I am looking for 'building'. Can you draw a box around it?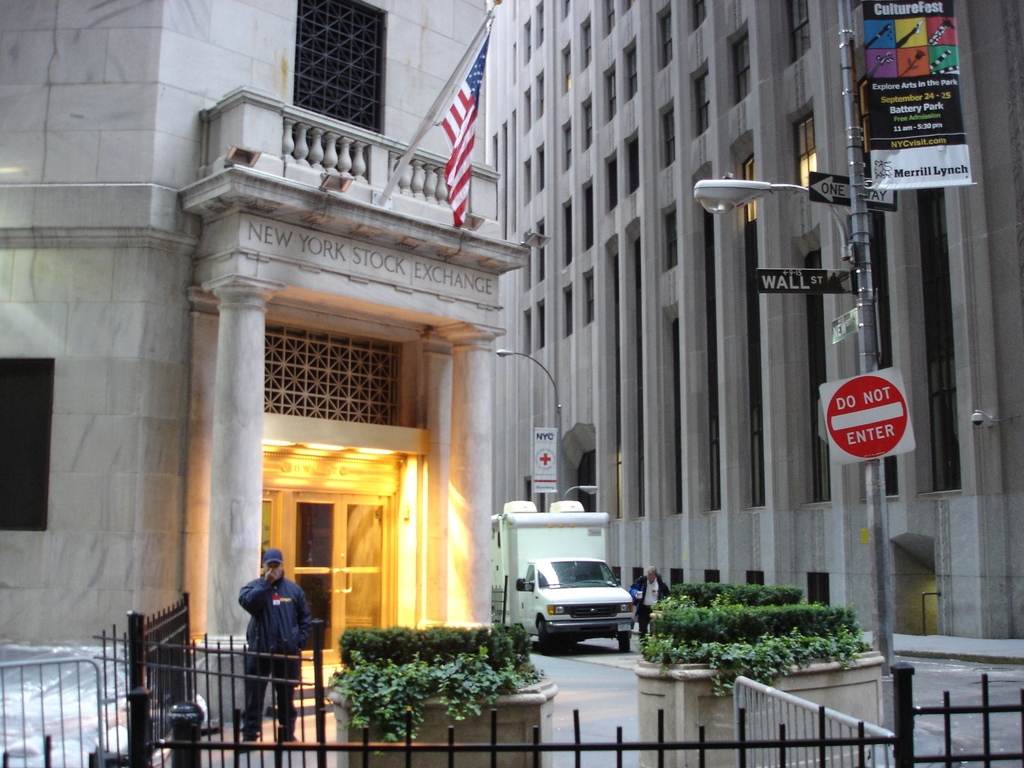
Sure, the bounding box is rect(489, 0, 1023, 636).
